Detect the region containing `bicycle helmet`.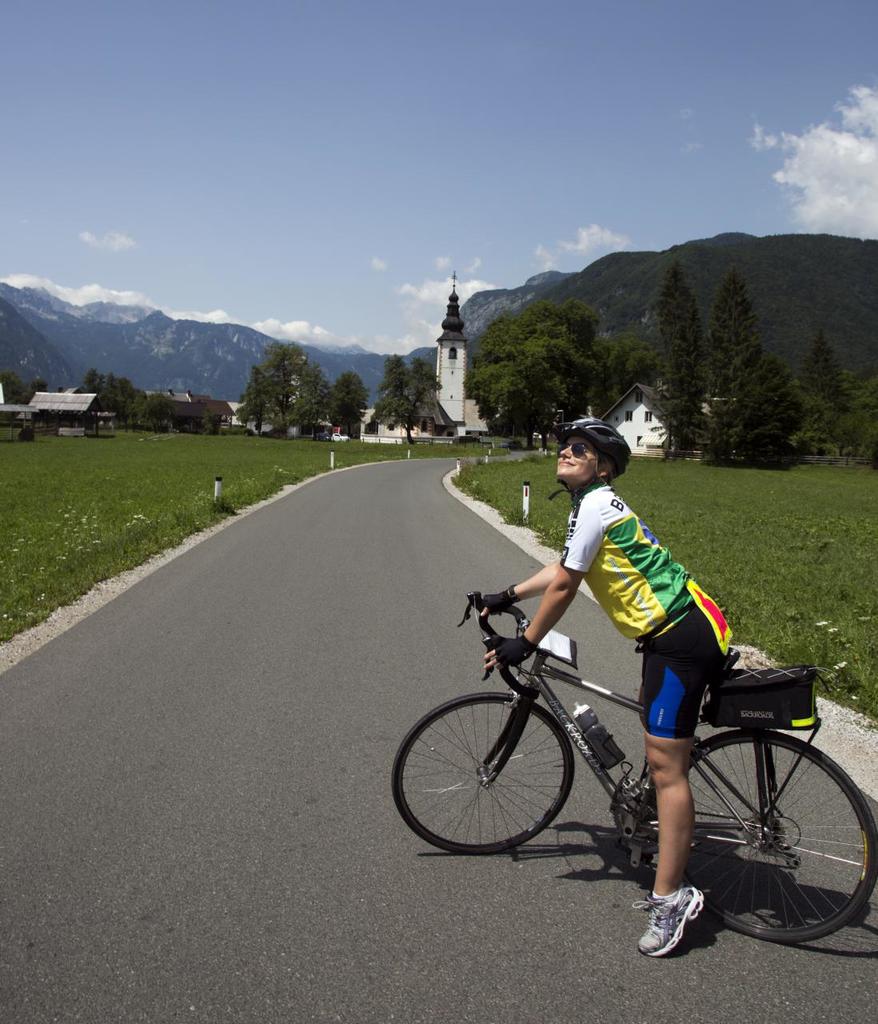
crop(556, 415, 626, 493).
